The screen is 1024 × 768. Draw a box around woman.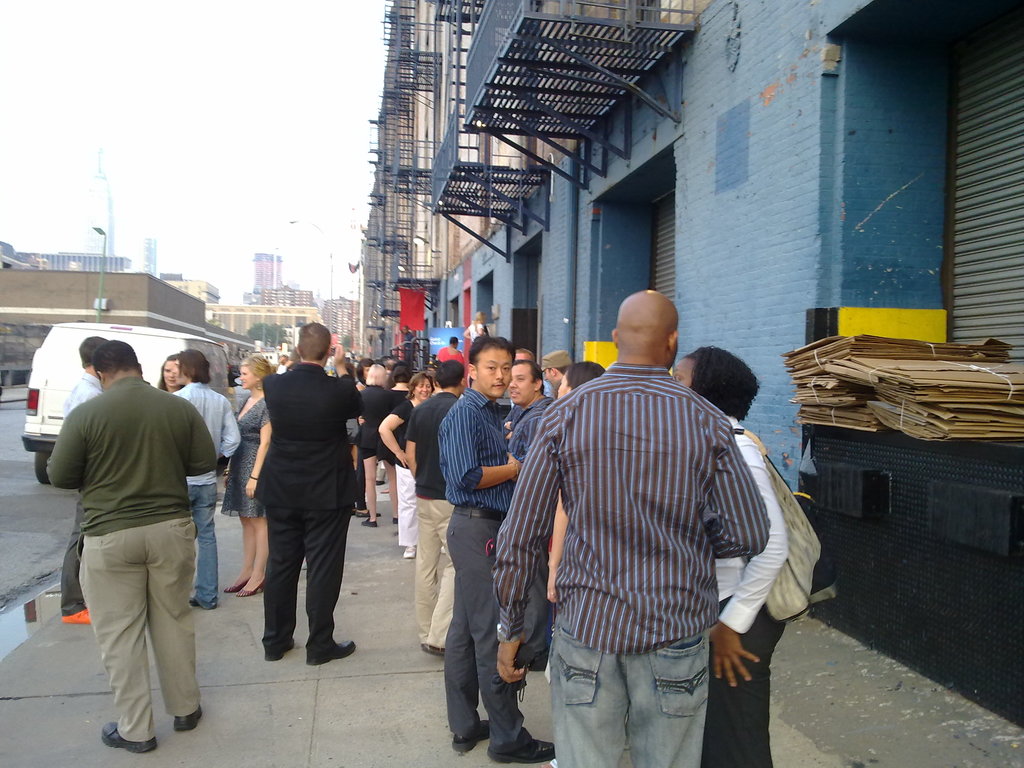
(x1=376, y1=372, x2=435, y2=559).
